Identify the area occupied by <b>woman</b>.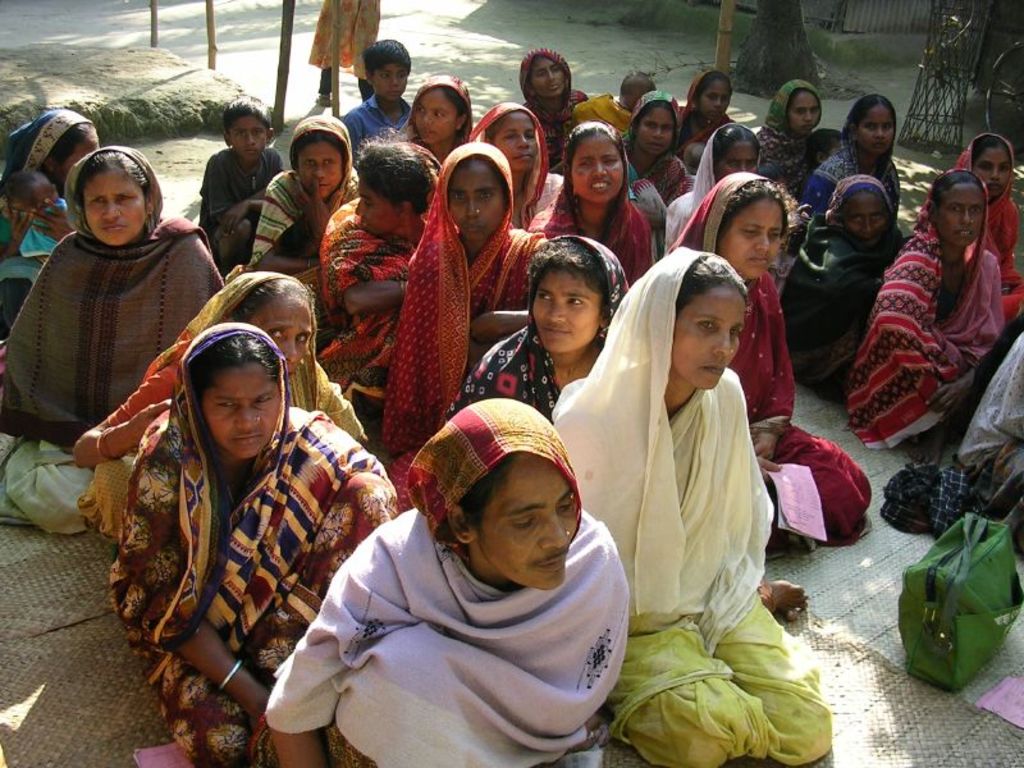
Area: BBox(548, 247, 805, 767).
